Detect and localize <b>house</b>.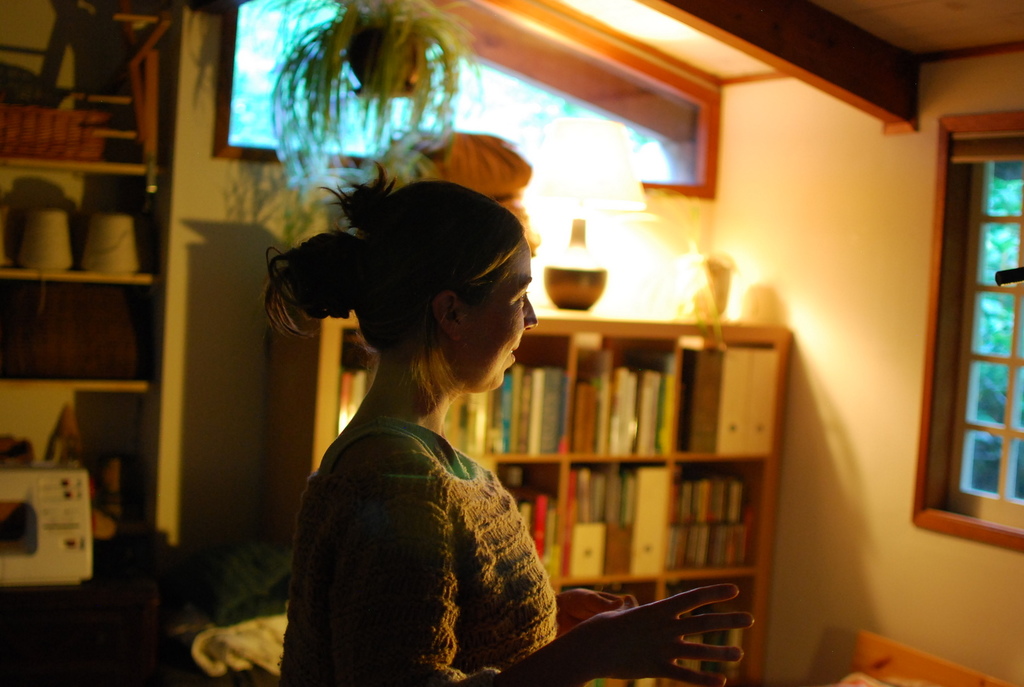
Localized at pyautogui.locateOnScreen(0, 0, 1023, 686).
